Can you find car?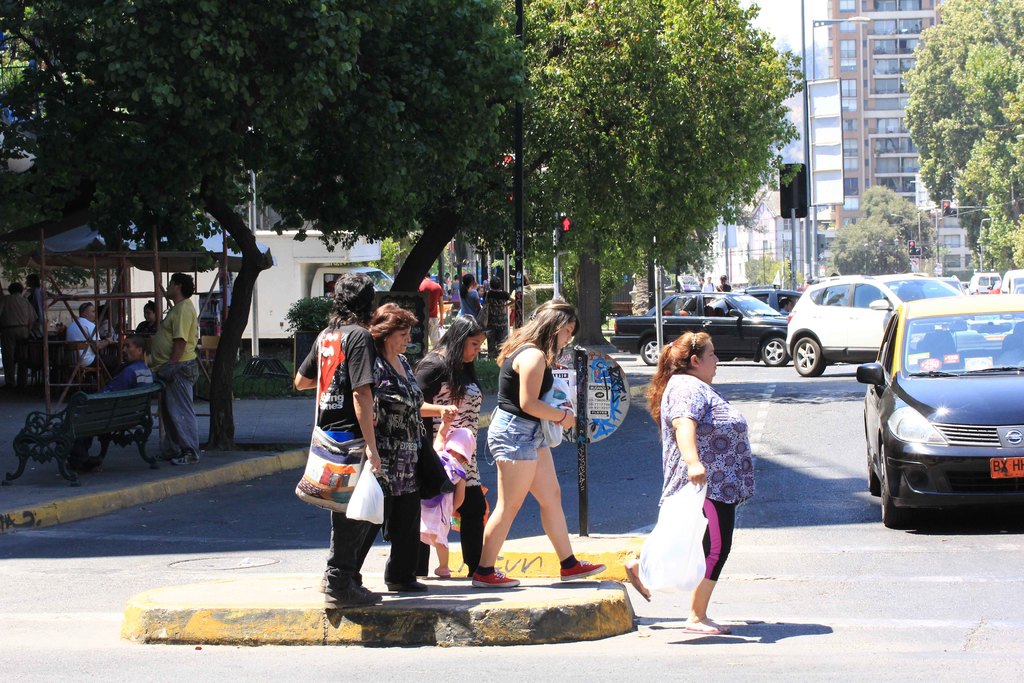
Yes, bounding box: l=786, t=275, r=1013, b=377.
